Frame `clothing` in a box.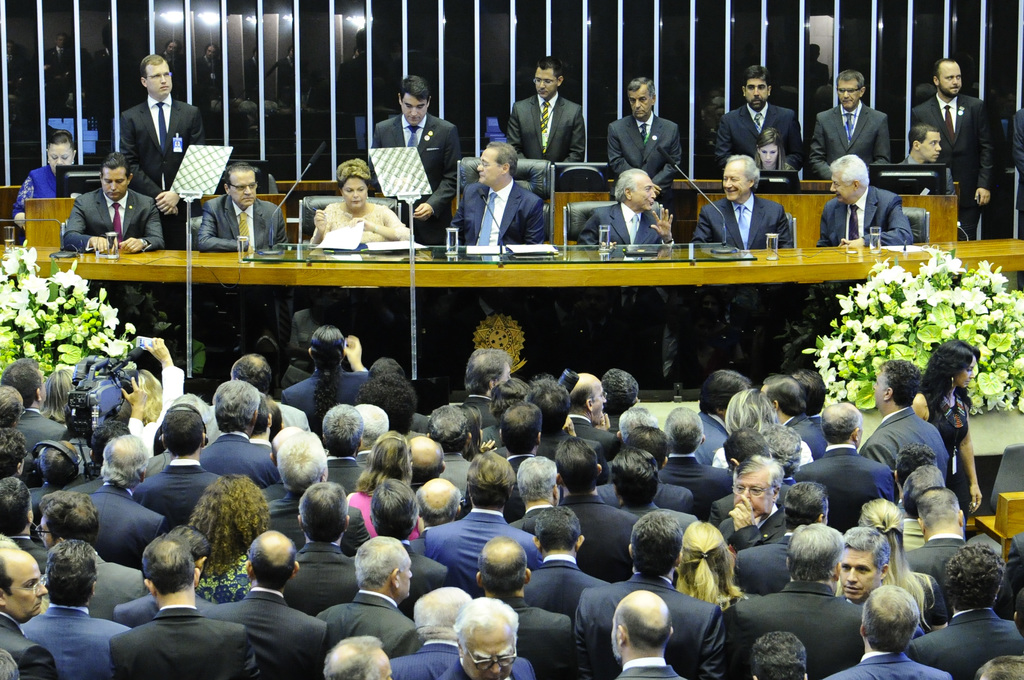
Rect(283, 539, 355, 613).
